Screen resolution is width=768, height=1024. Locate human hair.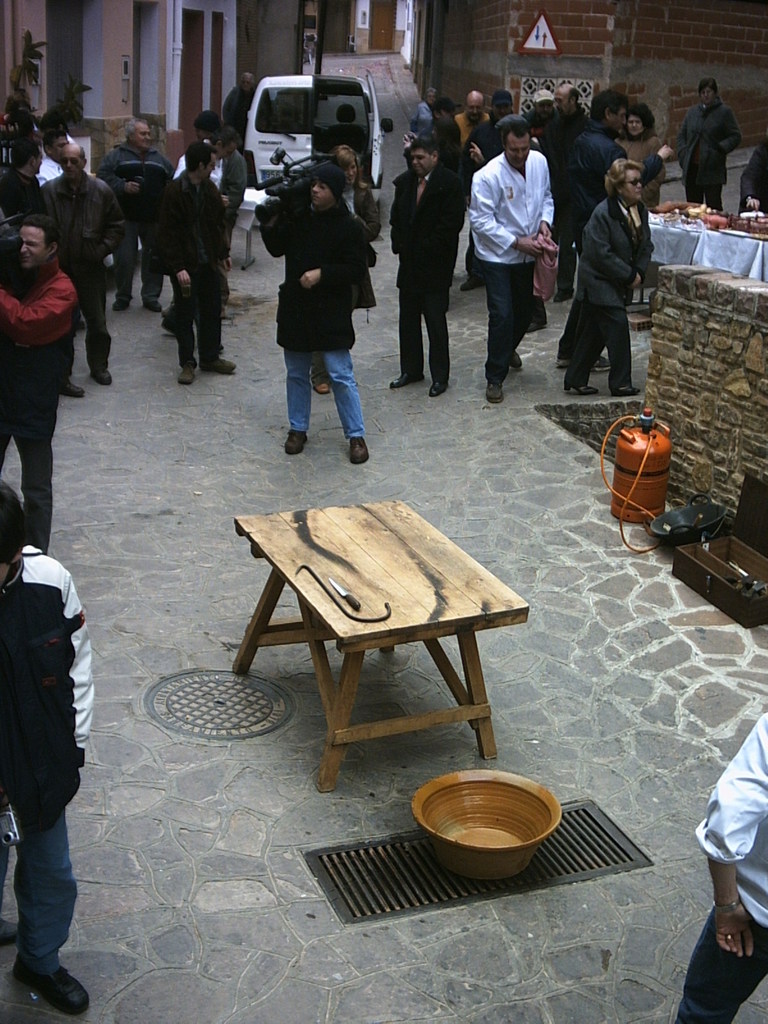
l=501, t=118, r=531, b=155.
